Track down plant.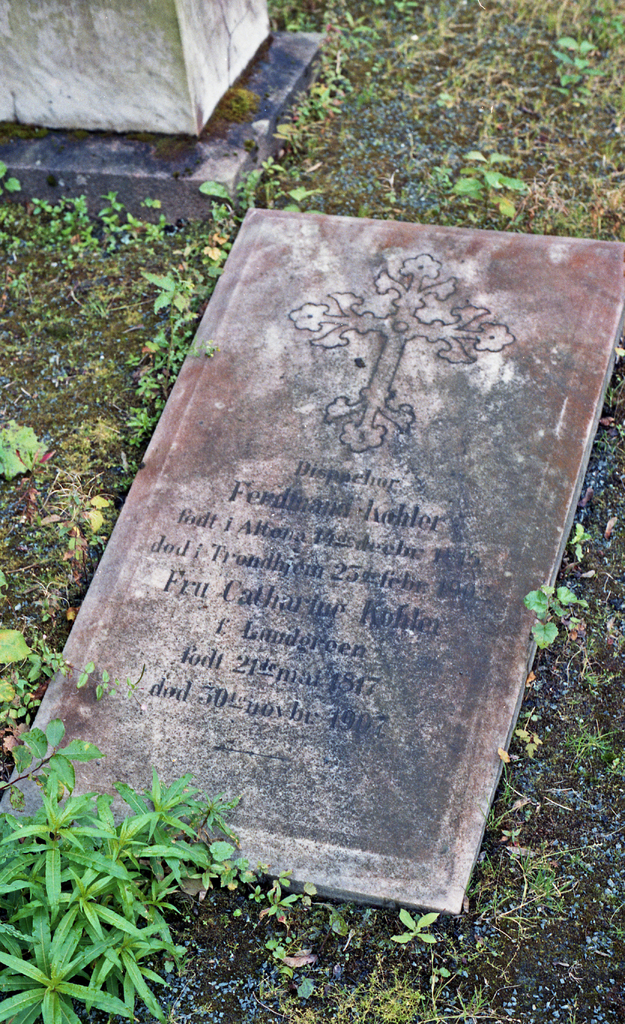
Tracked to select_region(264, 877, 307, 917).
